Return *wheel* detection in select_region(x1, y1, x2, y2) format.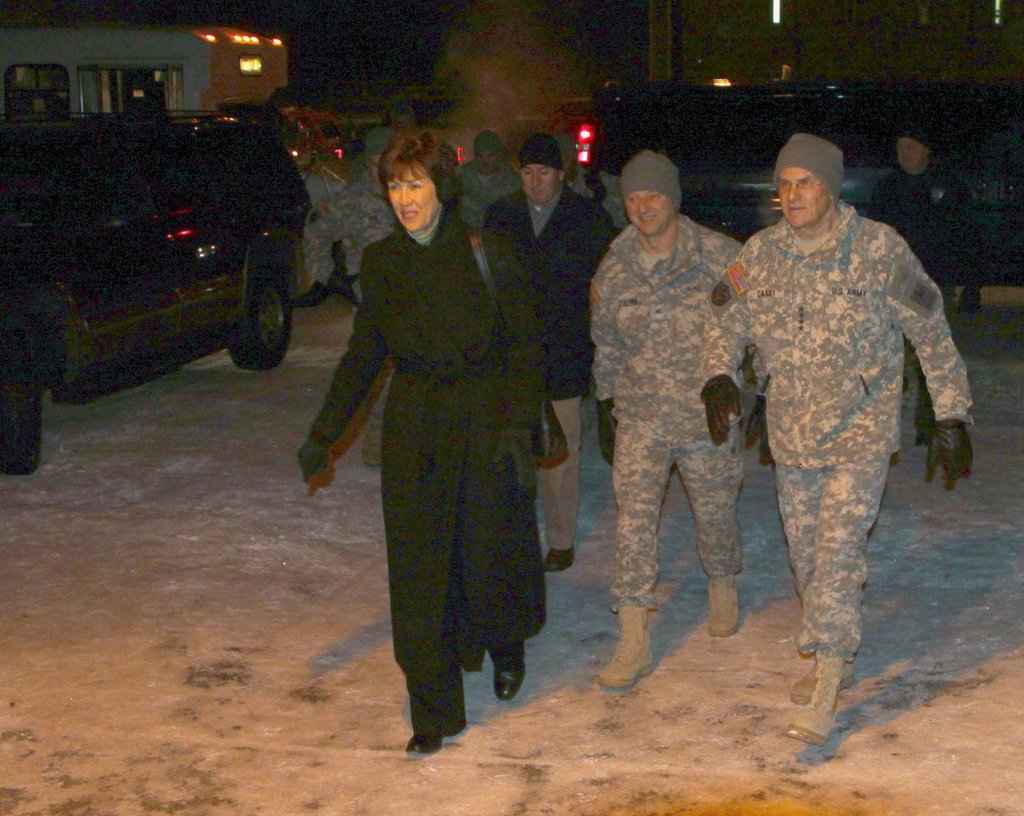
select_region(6, 340, 42, 475).
